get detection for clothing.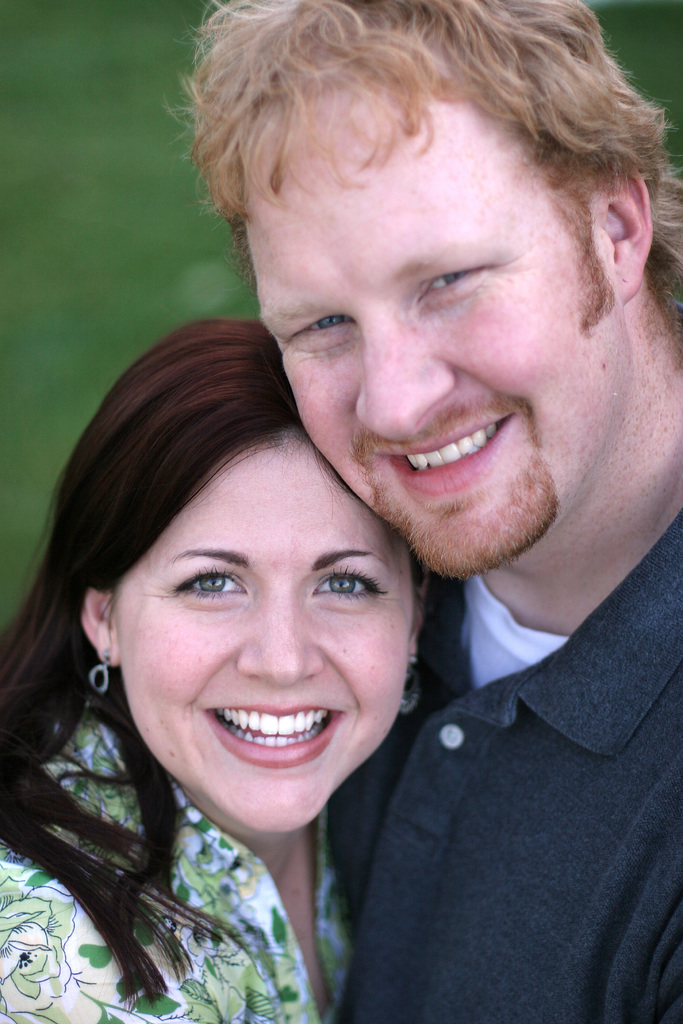
Detection: (x1=0, y1=722, x2=371, y2=1023).
